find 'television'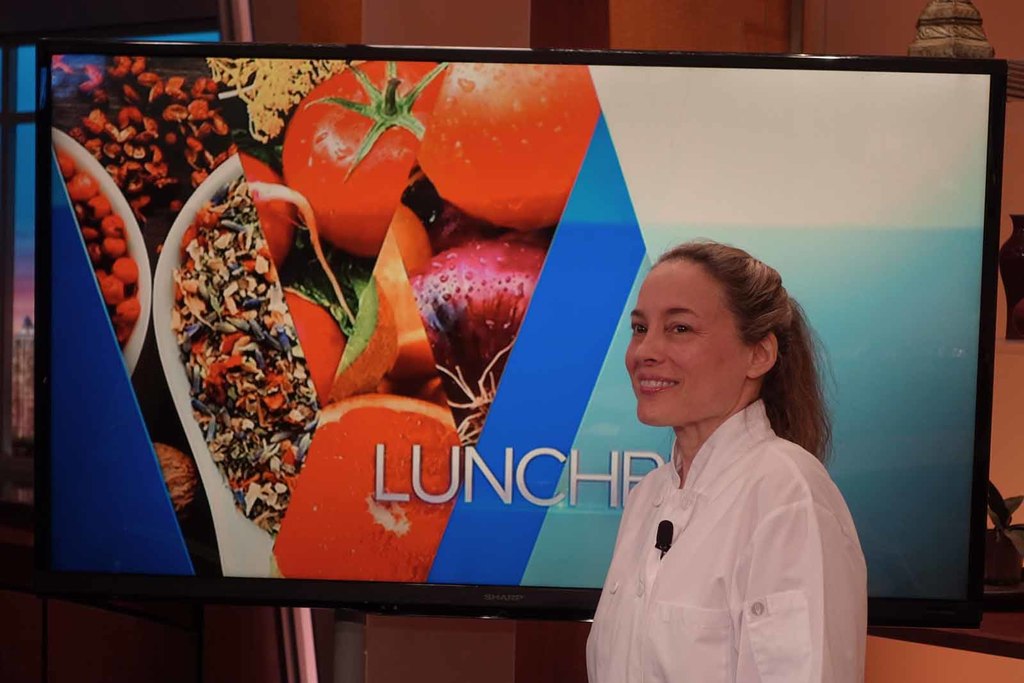
[x1=40, y1=31, x2=1006, y2=621]
